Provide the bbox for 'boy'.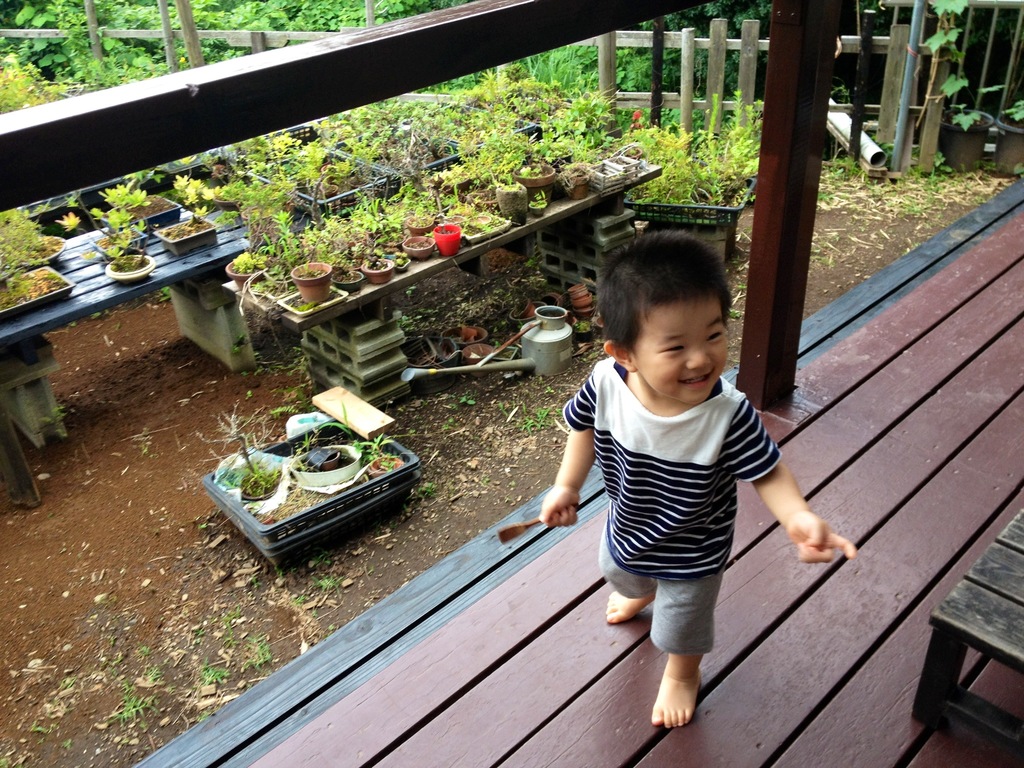
left=556, top=230, right=822, bottom=739.
